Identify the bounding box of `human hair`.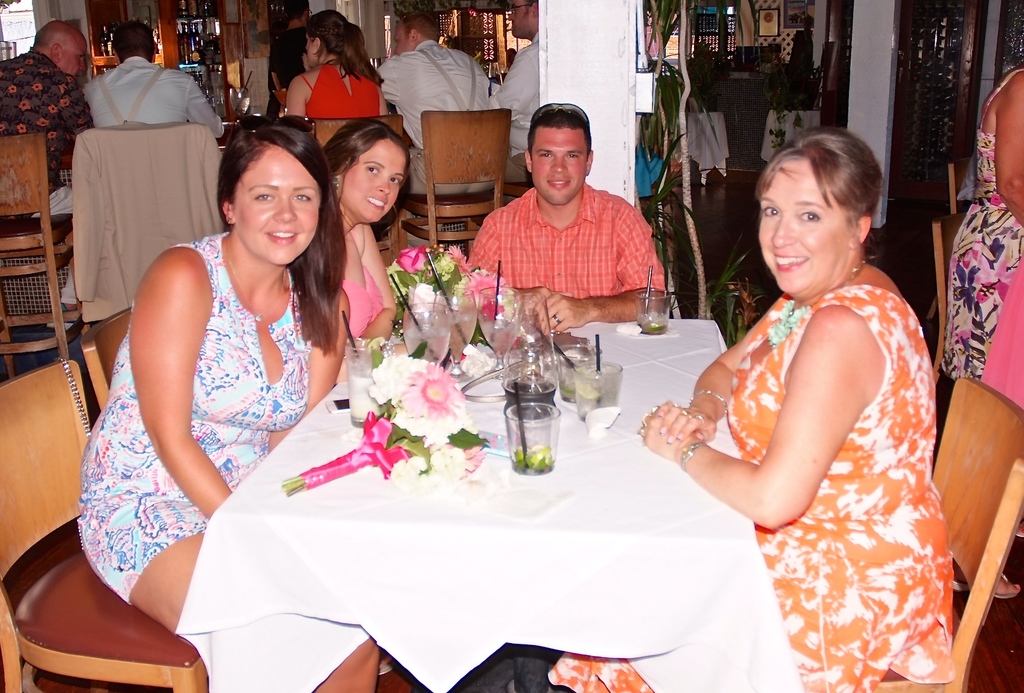
BBox(284, 0, 307, 21).
